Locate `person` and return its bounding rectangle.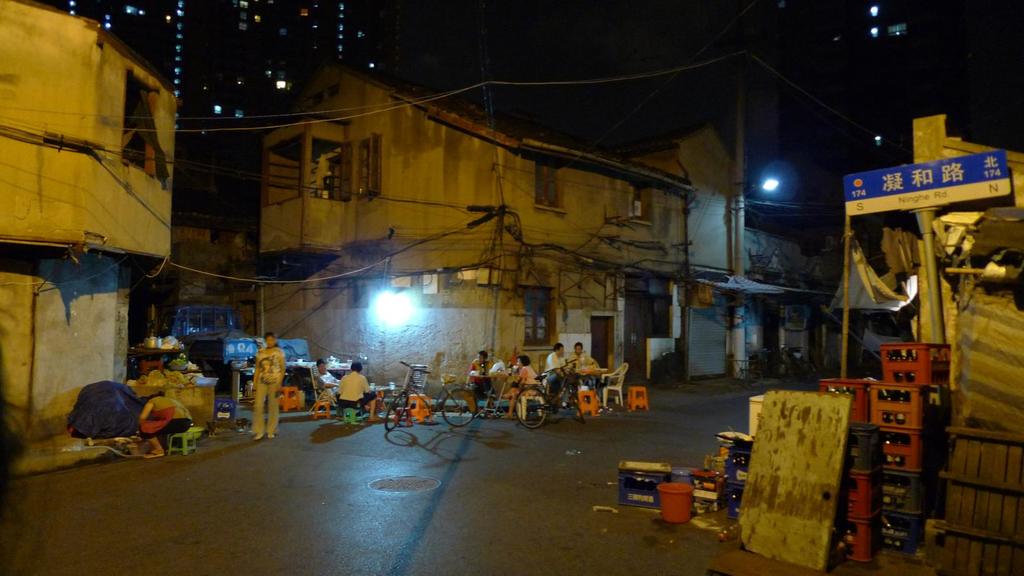
[x1=138, y1=393, x2=195, y2=461].
